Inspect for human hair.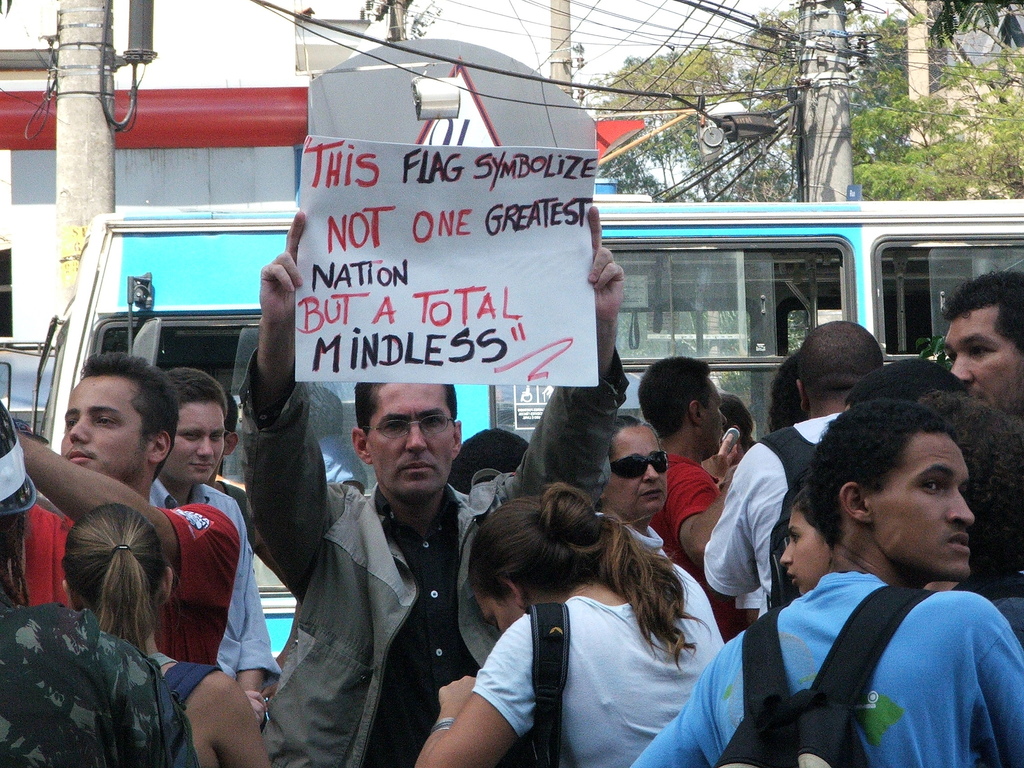
Inspection: (x1=63, y1=503, x2=189, y2=657).
